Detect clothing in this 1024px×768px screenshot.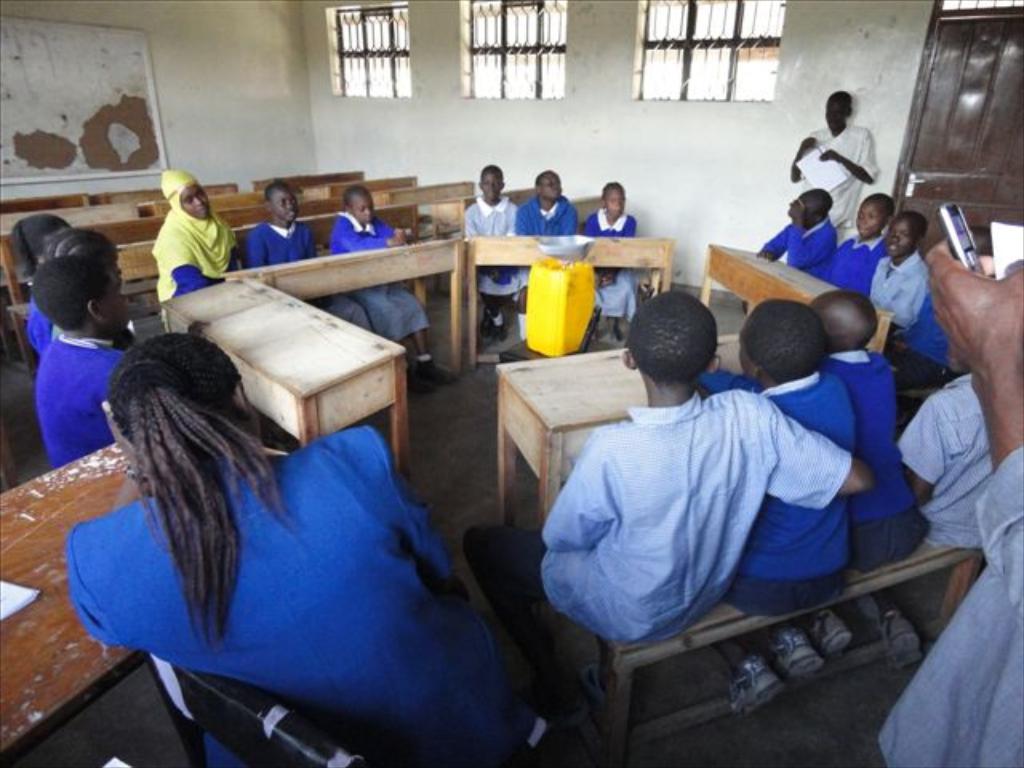
Detection: detection(877, 448, 1022, 766).
